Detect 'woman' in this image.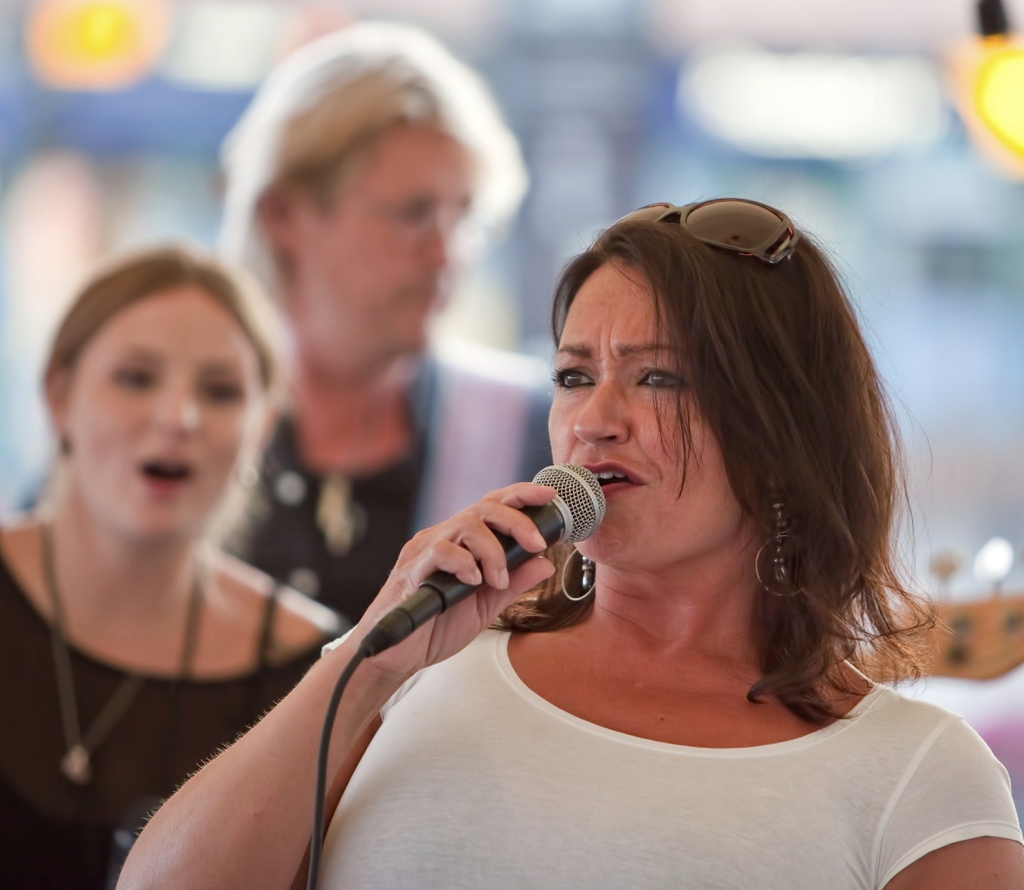
Detection: 0 233 345 889.
